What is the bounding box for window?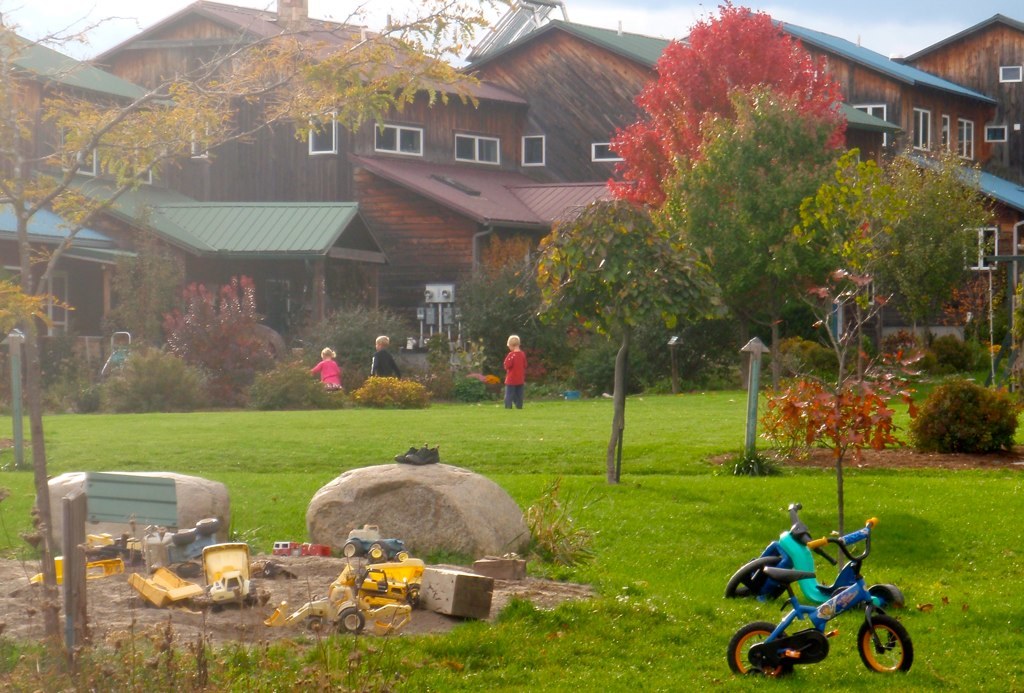
[x1=983, y1=126, x2=1004, y2=140].
